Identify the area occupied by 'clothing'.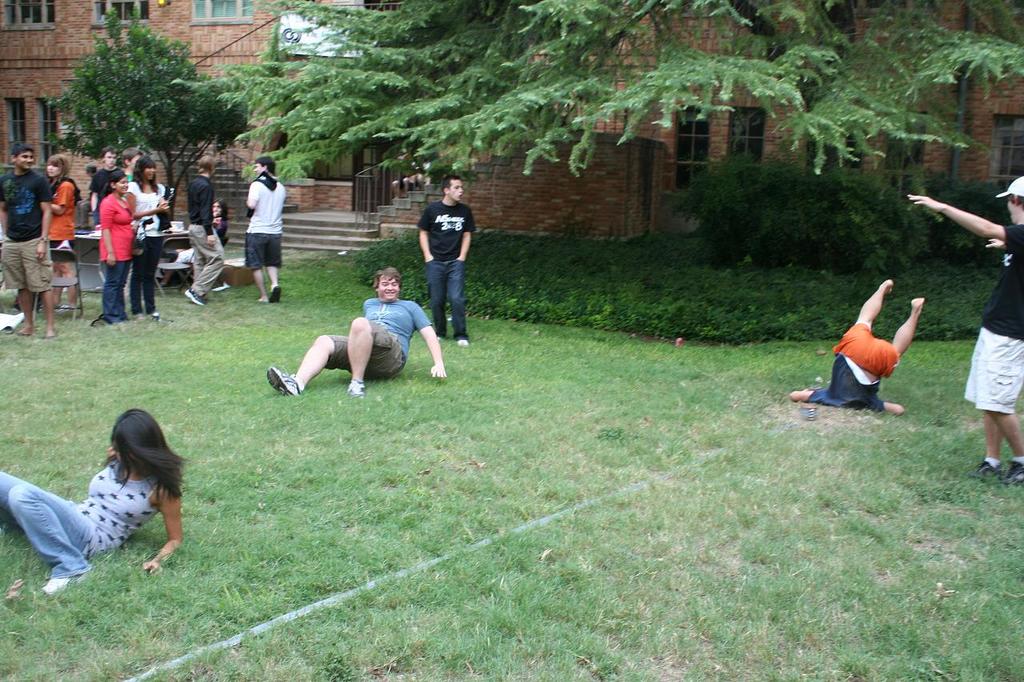
Area: detection(1, 167, 58, 300).
